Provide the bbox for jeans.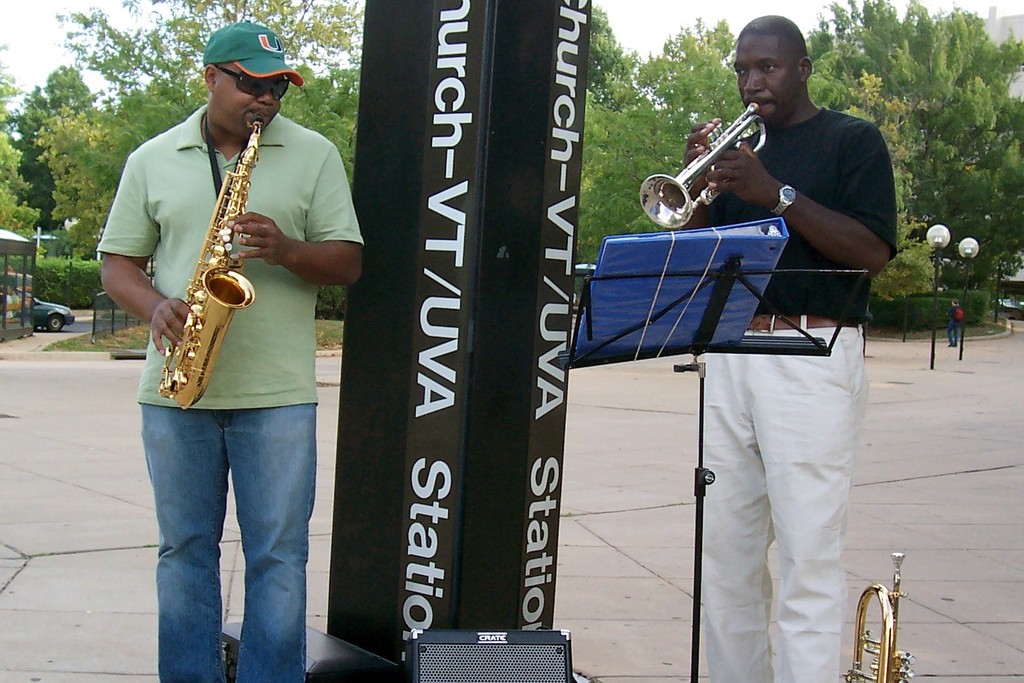
[left=134, top=399, right=318, bottom=682].
